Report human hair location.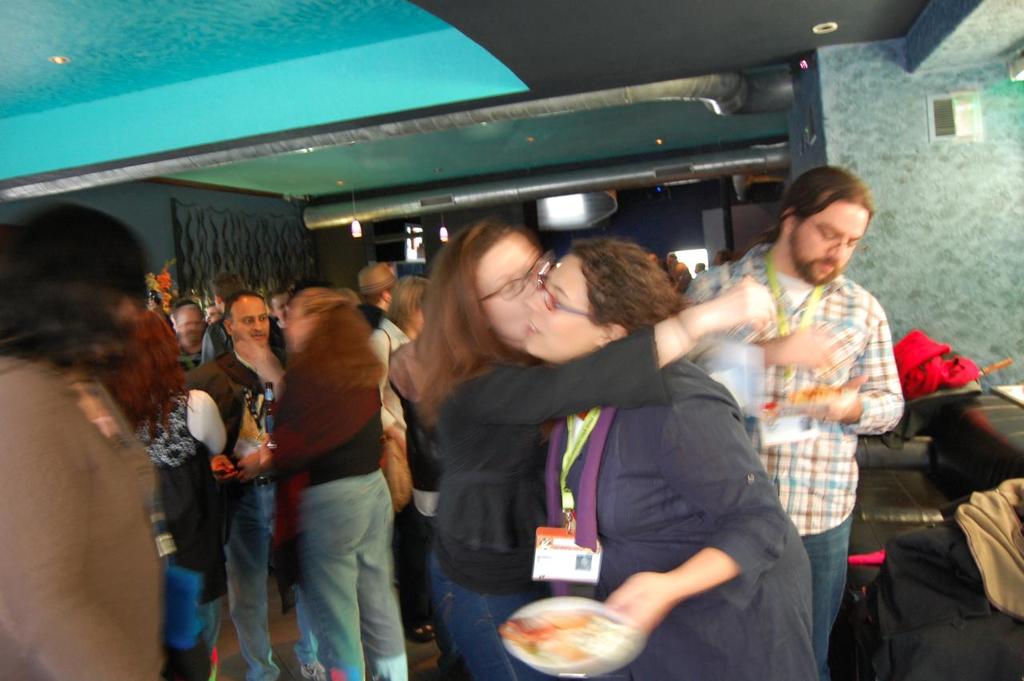
Report: <region>754, 162, 871, 245</region>.
